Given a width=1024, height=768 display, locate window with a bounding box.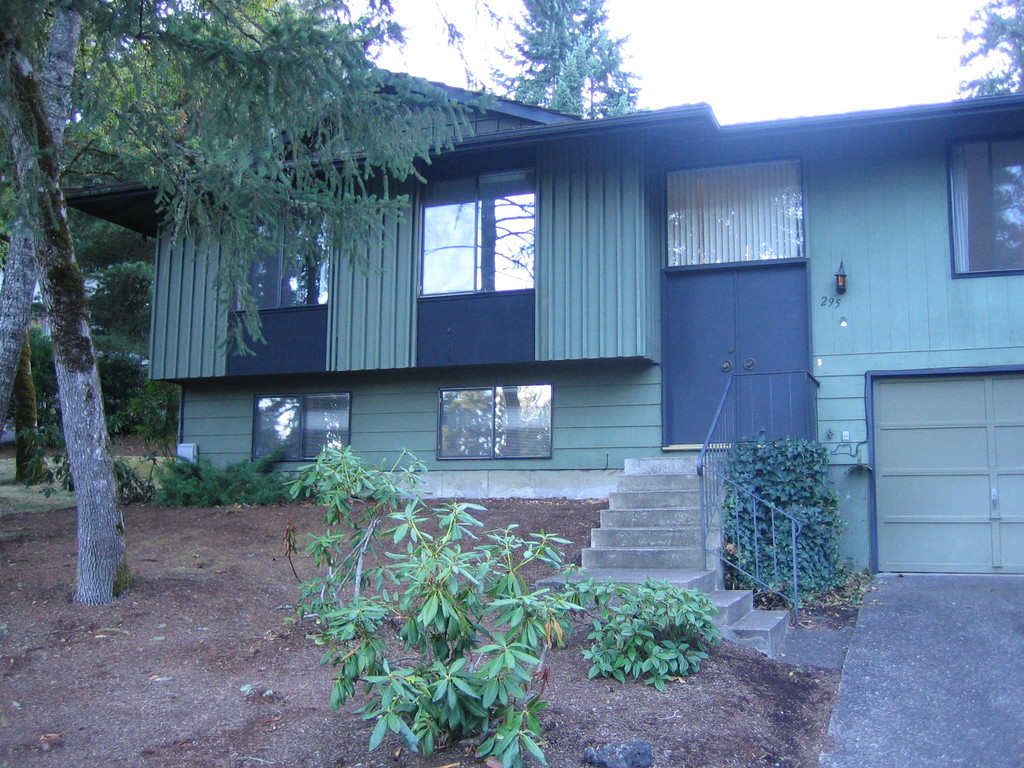
Located: box=[655, 161, 804, 259].
